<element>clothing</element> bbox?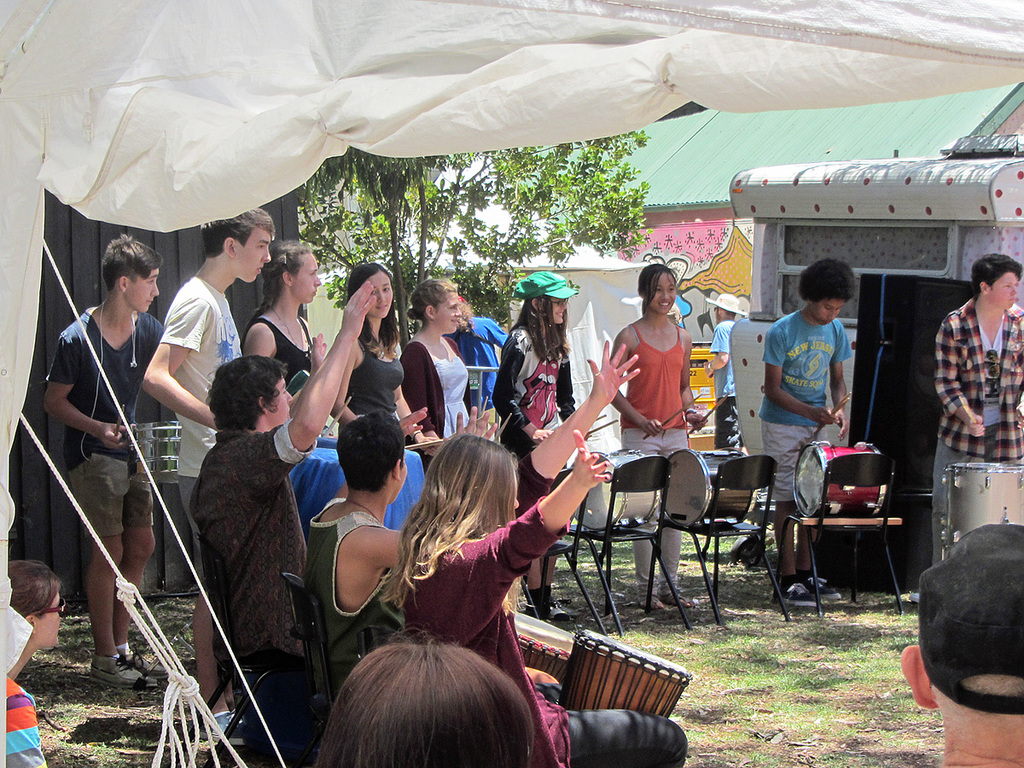
[left=0, top=677, right=48, bottom=767]
